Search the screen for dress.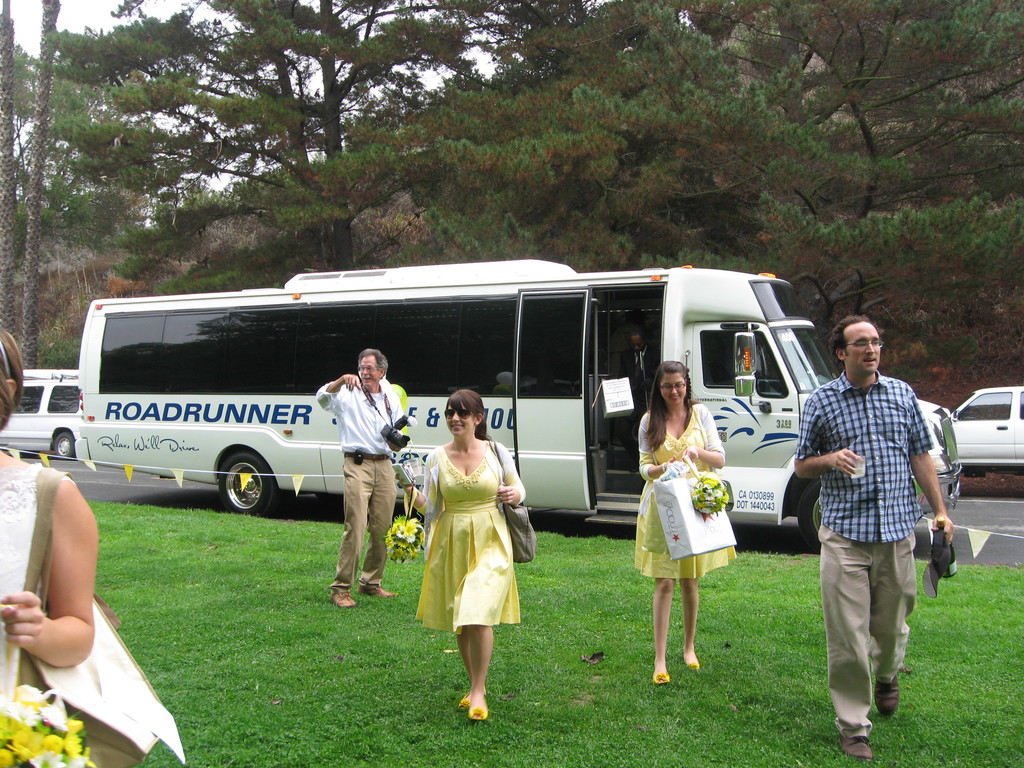
Found at bbox=[637, 403, 736, 577].
